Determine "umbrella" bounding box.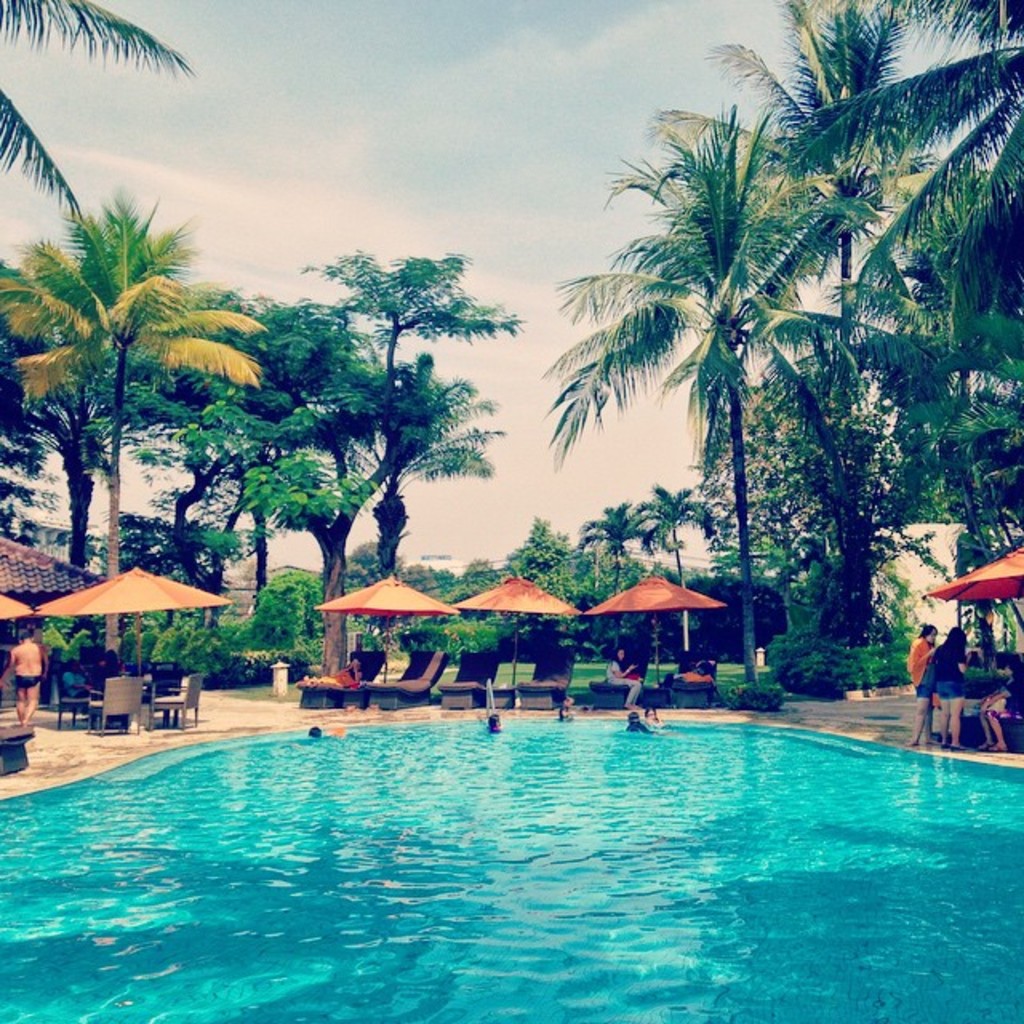
Determined: Rect(590, 574, 720, 683).
